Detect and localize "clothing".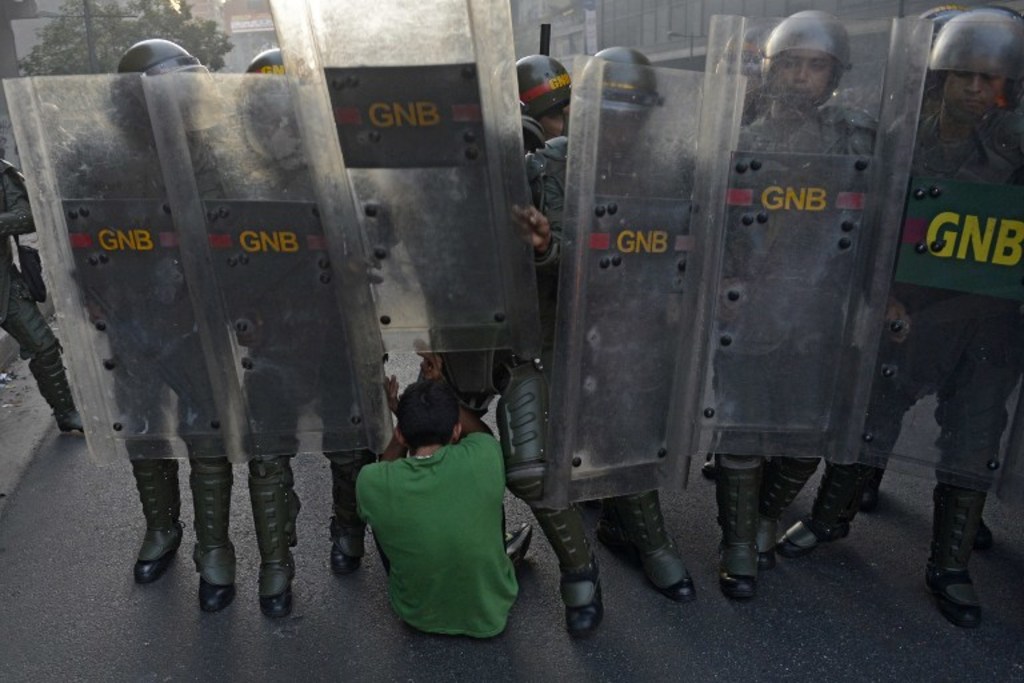
Localized at [x1=0, y1=157, x2=77, y2=419].
